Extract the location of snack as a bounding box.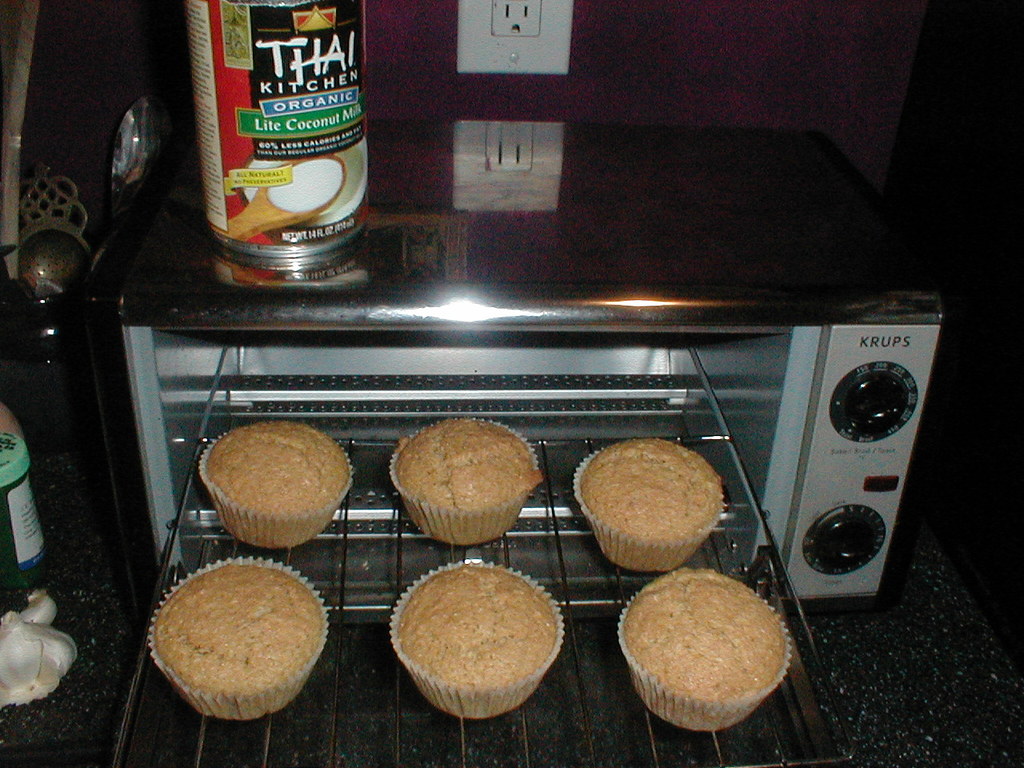
578:437:722:570.
